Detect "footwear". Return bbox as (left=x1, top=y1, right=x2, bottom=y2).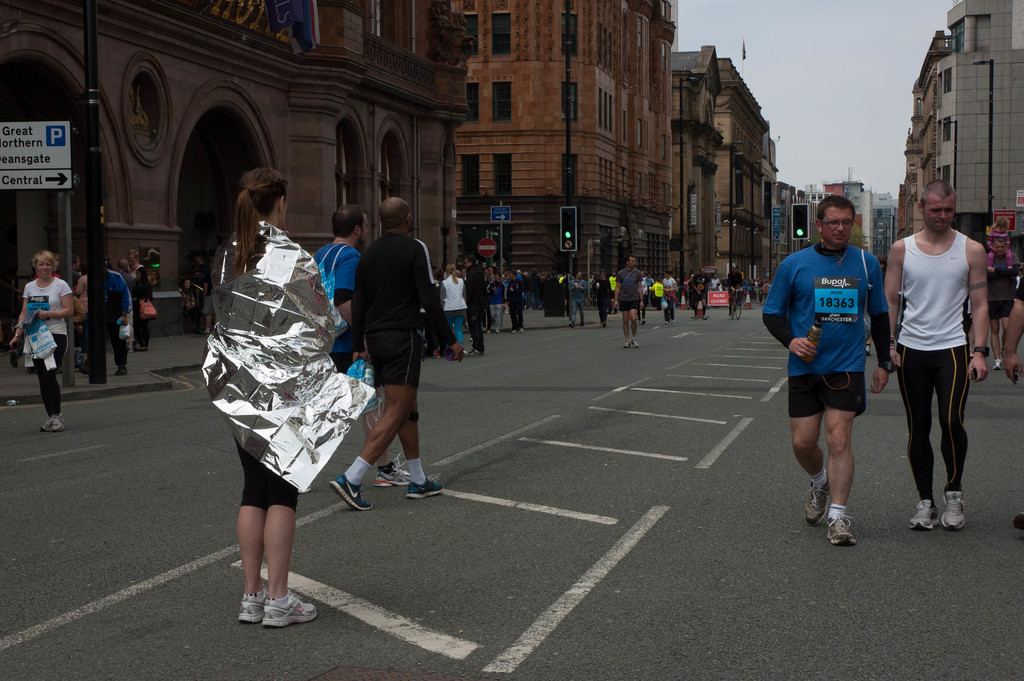
(left=622, top=340, right=629, bottom=347).
